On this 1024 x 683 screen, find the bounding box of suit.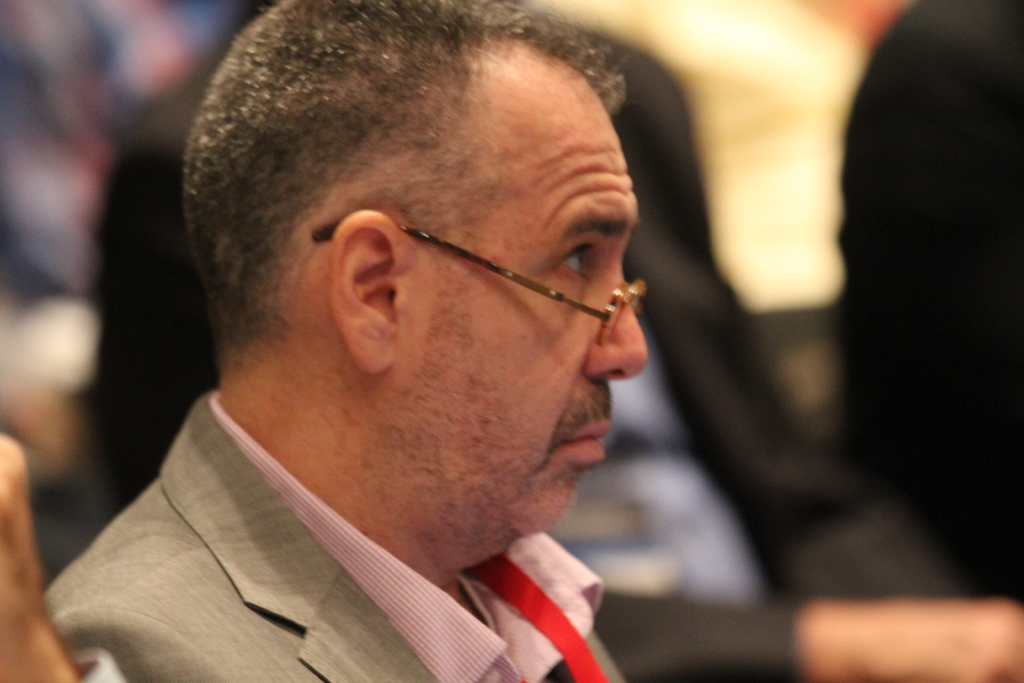
Bounding box: BBox(0, 380, 643, 672).
